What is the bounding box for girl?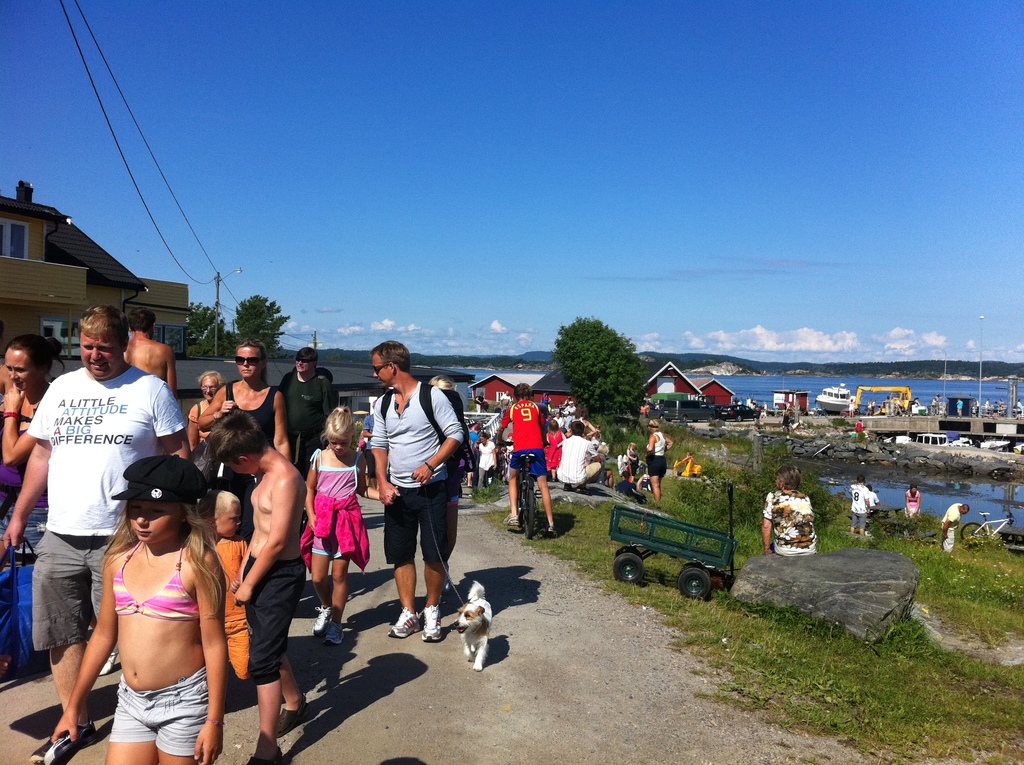
locate(46, 453, 232, 764).
